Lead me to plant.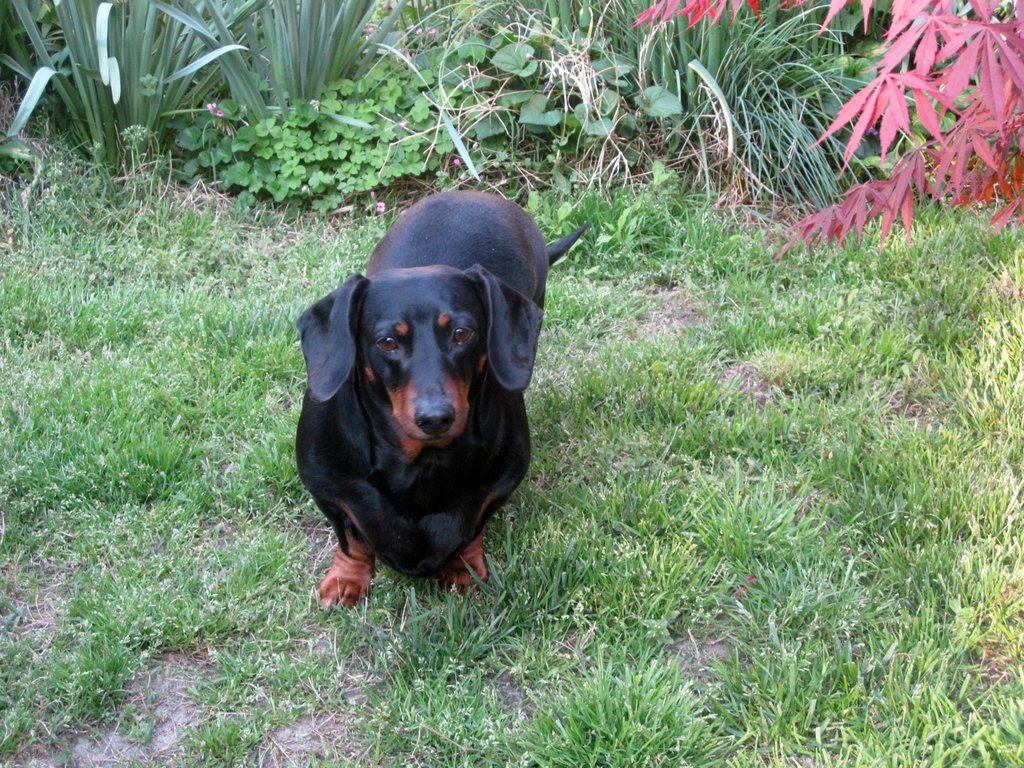
Lead to 781 0 1023 186.
